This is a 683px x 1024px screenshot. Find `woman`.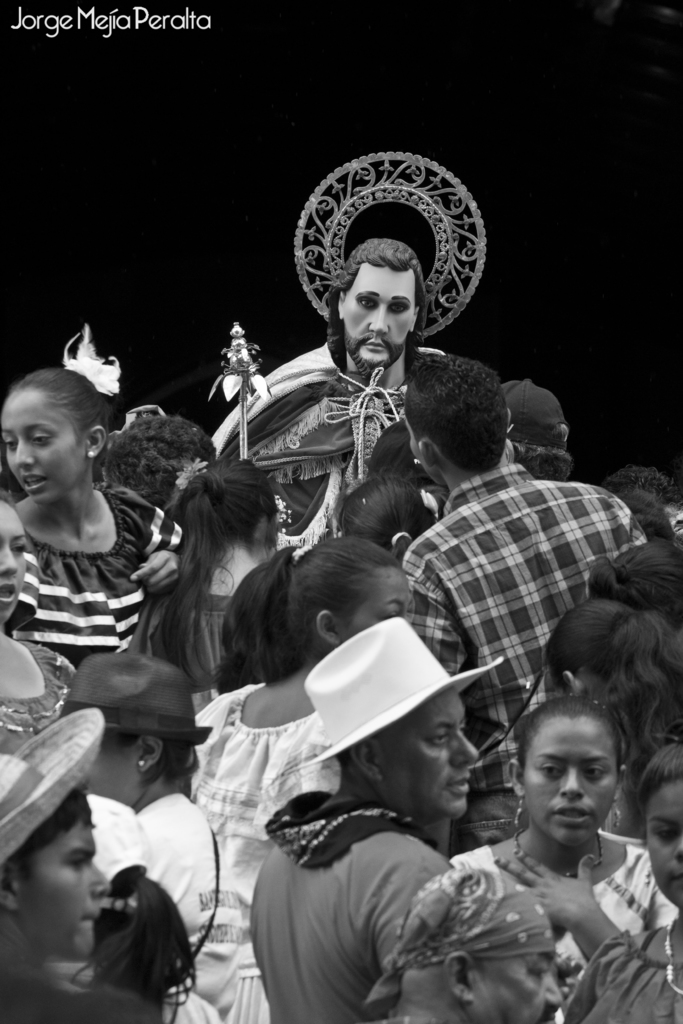
Bounding box: [x1=1, y1=323, x2=185, y2=673].
